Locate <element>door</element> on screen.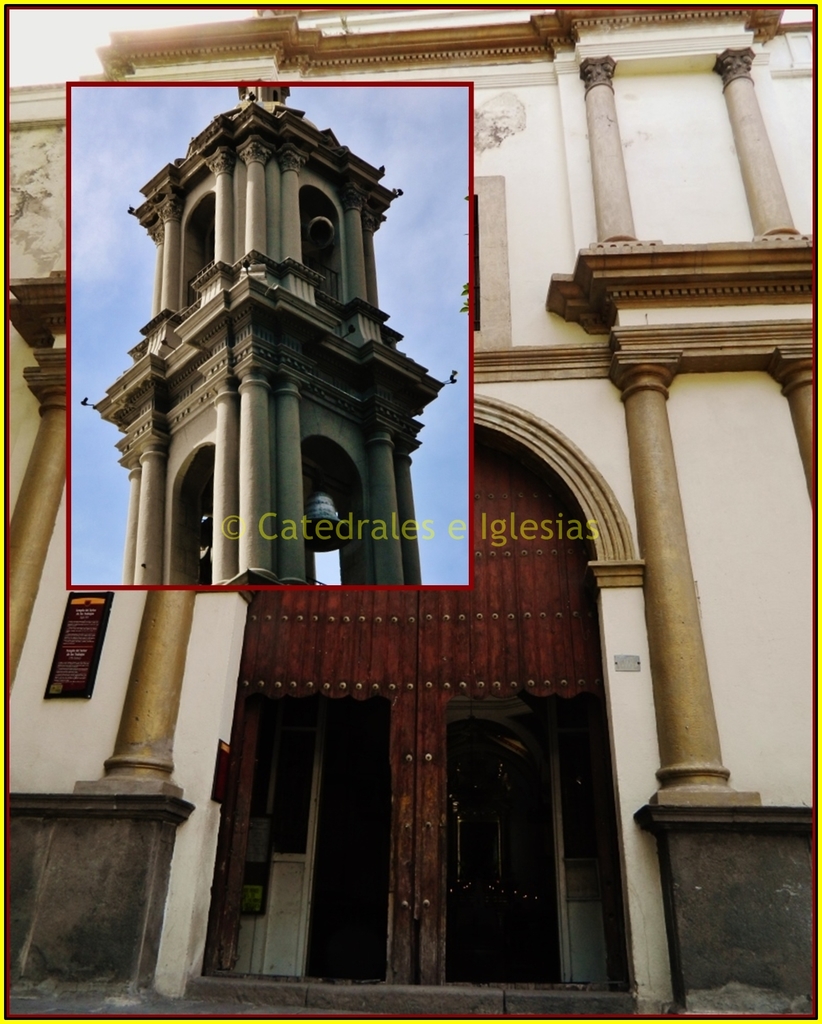
On screen at l=556, t=714, r=654, b=986.
